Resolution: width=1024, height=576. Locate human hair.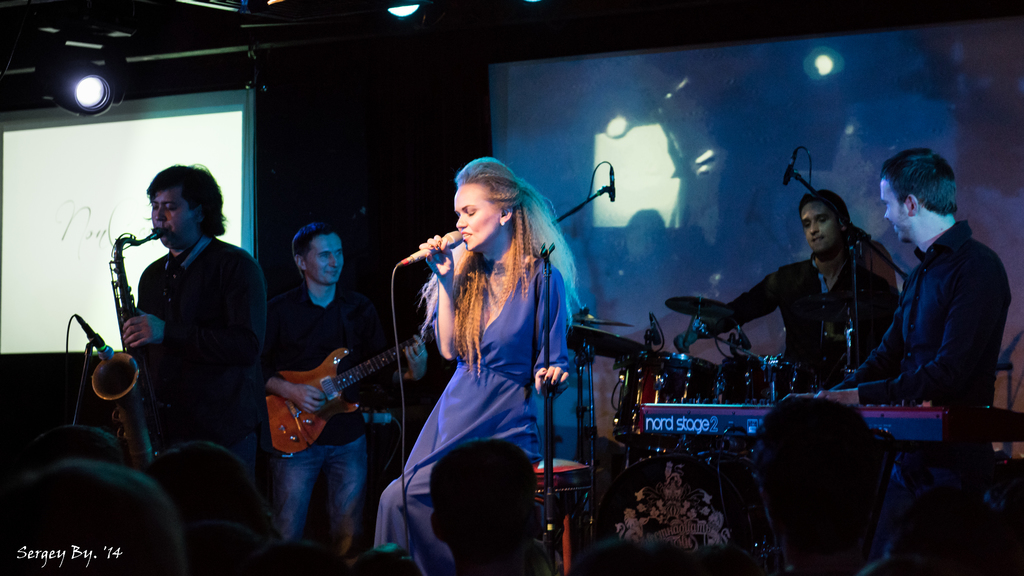
box(879, 146, 961, 215).
